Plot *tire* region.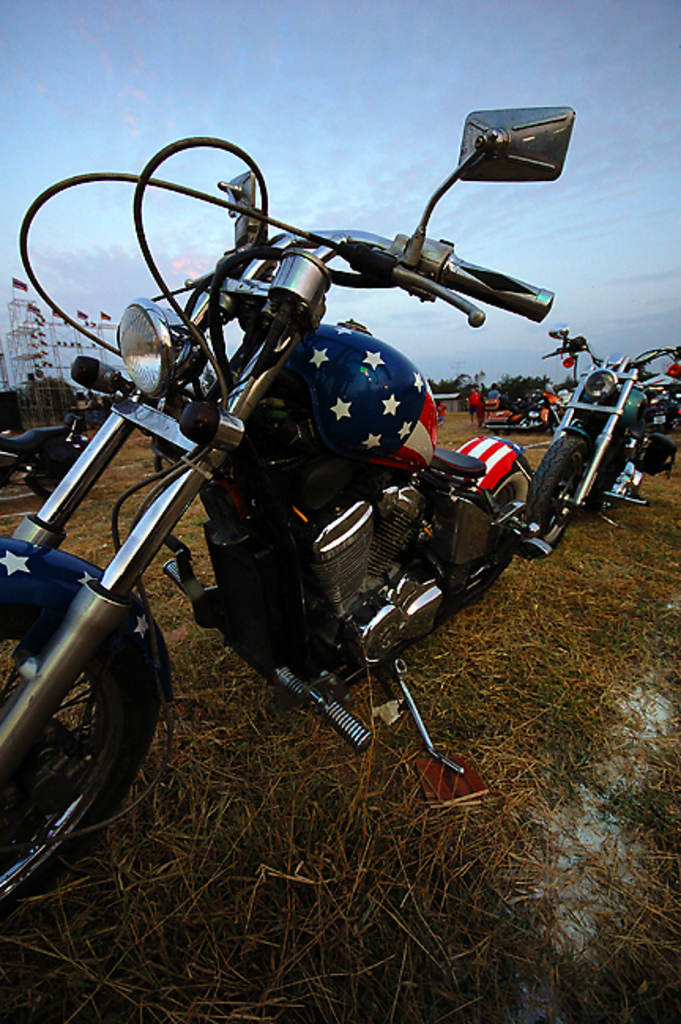
Plotted at {"left": 448, "top": 469, "right": 530, "bottom": 592}.
